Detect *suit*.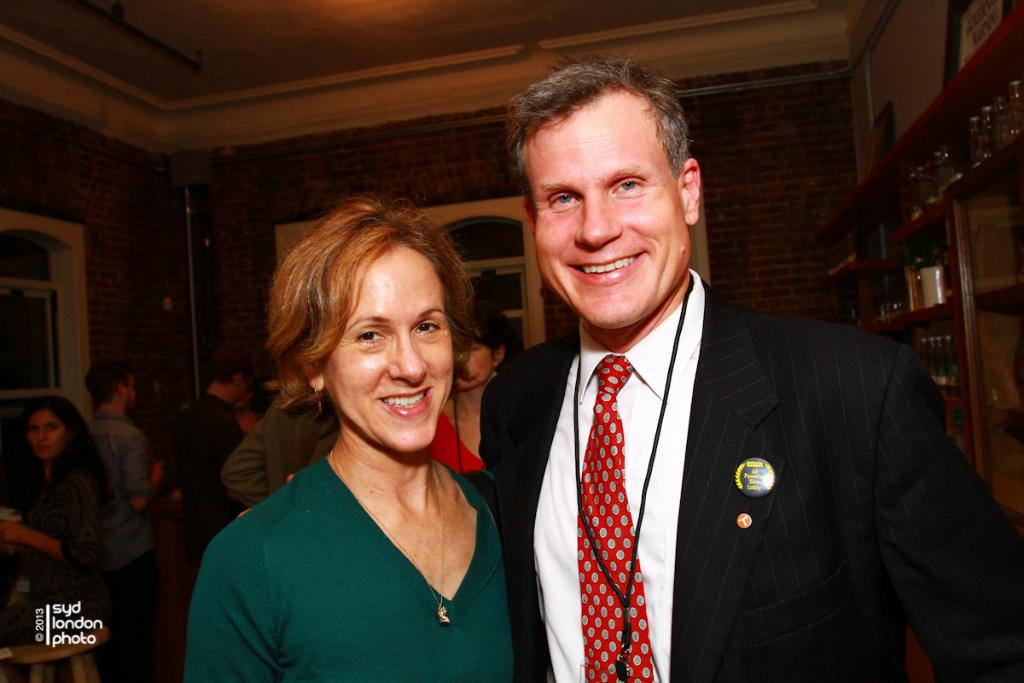
Detected at x1=474 y1=217 x2=958 y2=670.
